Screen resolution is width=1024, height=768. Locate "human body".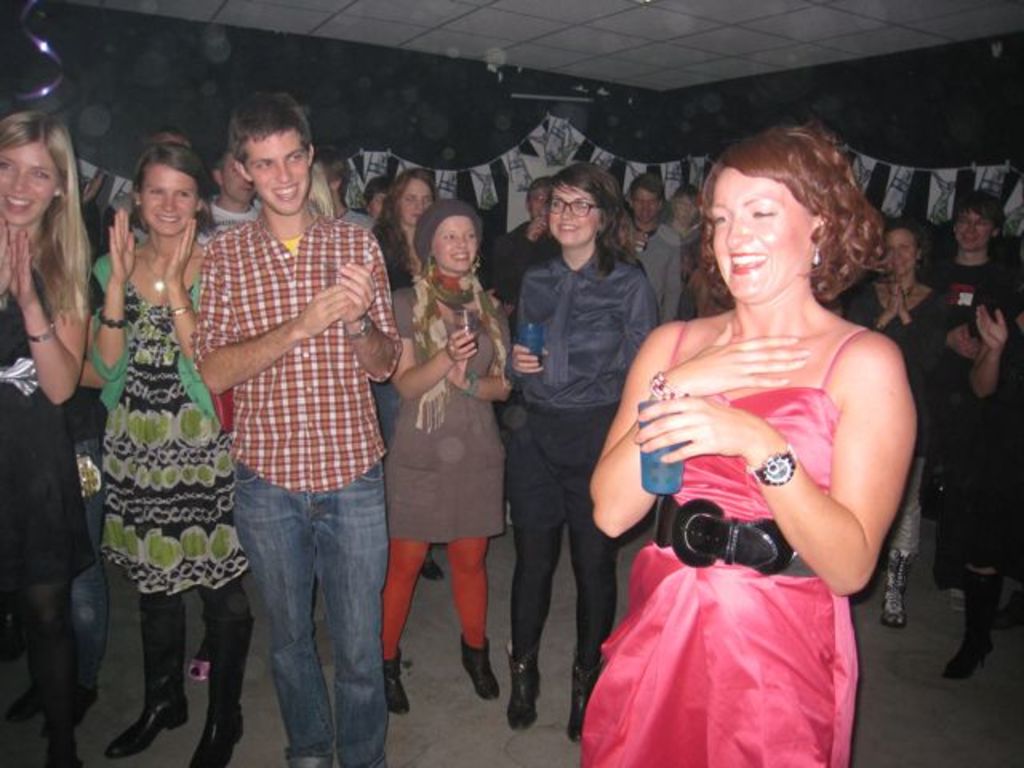
locate(314, 146, 379, 230).
